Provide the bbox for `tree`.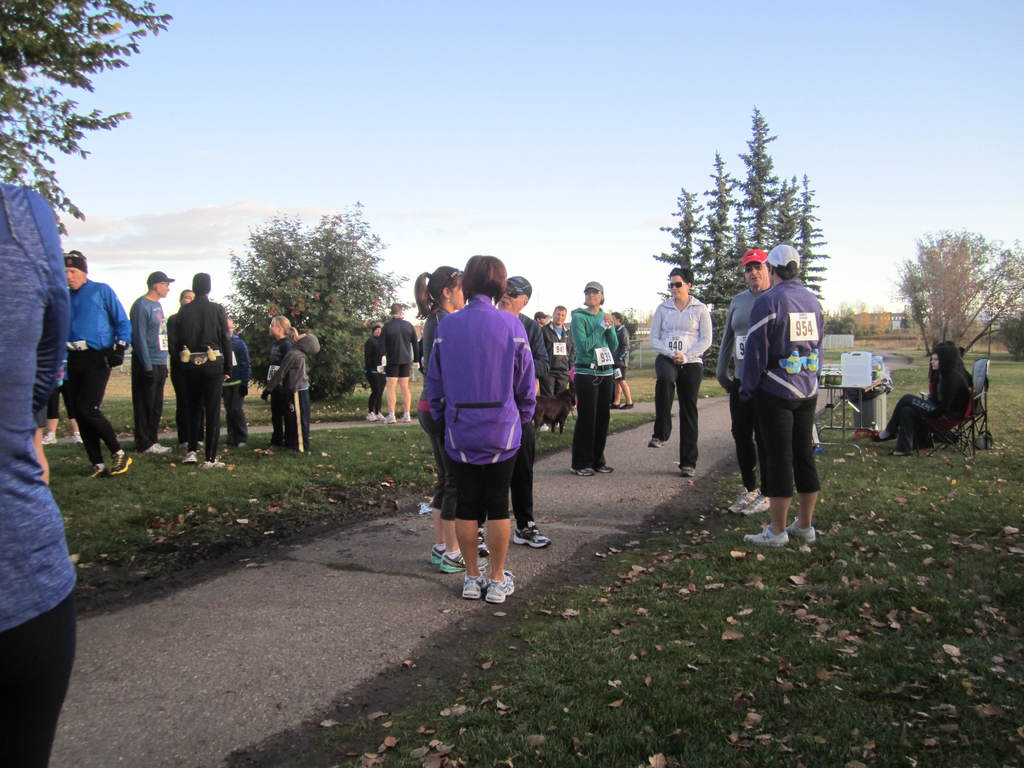
{"x1": 625, "y1": 304, "x2": 643, "y2": 341}.
